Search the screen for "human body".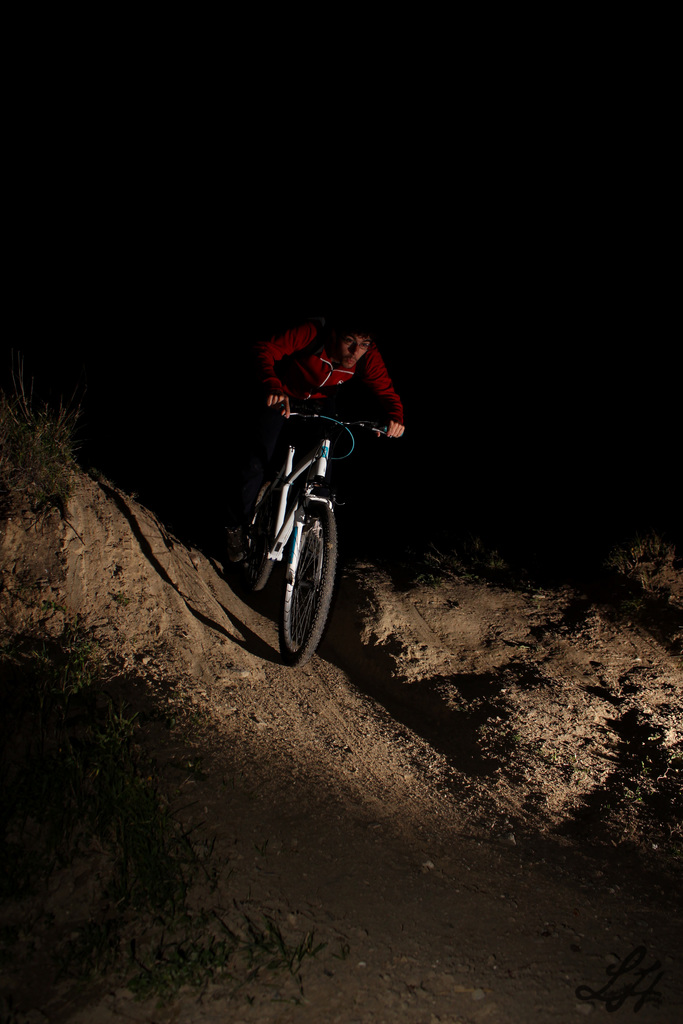
Found at (242, 312, 383, 452).
